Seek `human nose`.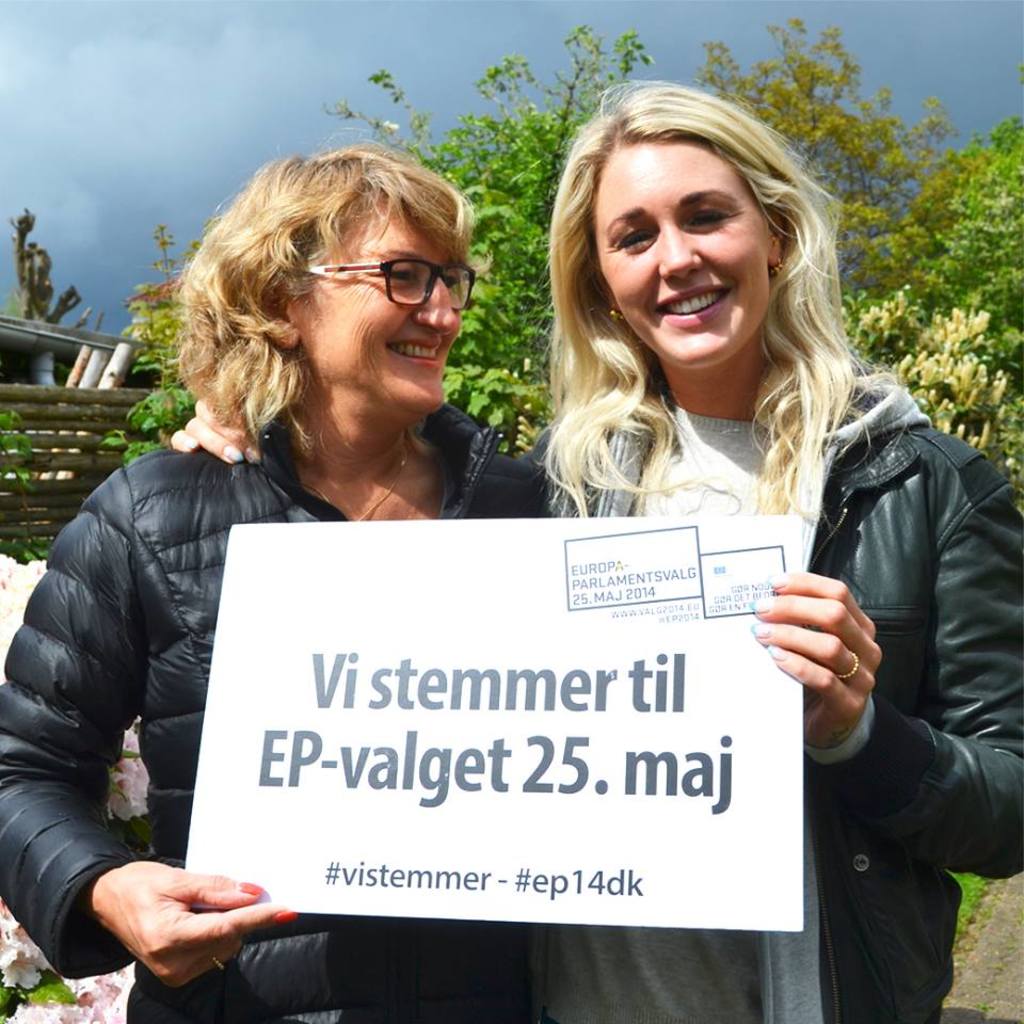
<bbox>656, 226, 702, 277</bbox>.
